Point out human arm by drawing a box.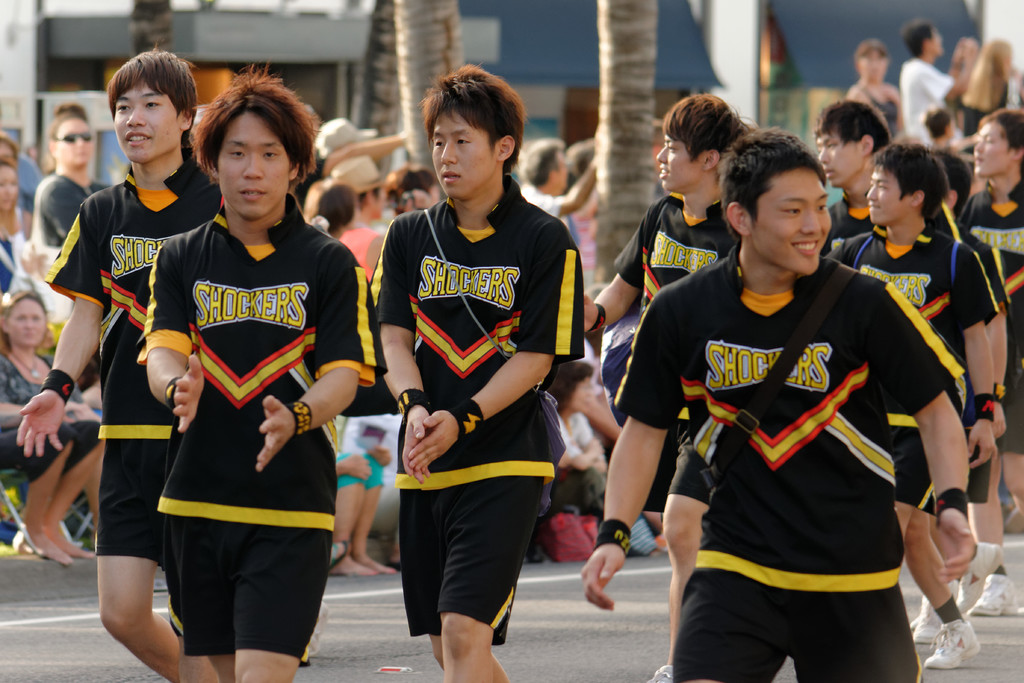
select_region(405, 208, 560, 474).
